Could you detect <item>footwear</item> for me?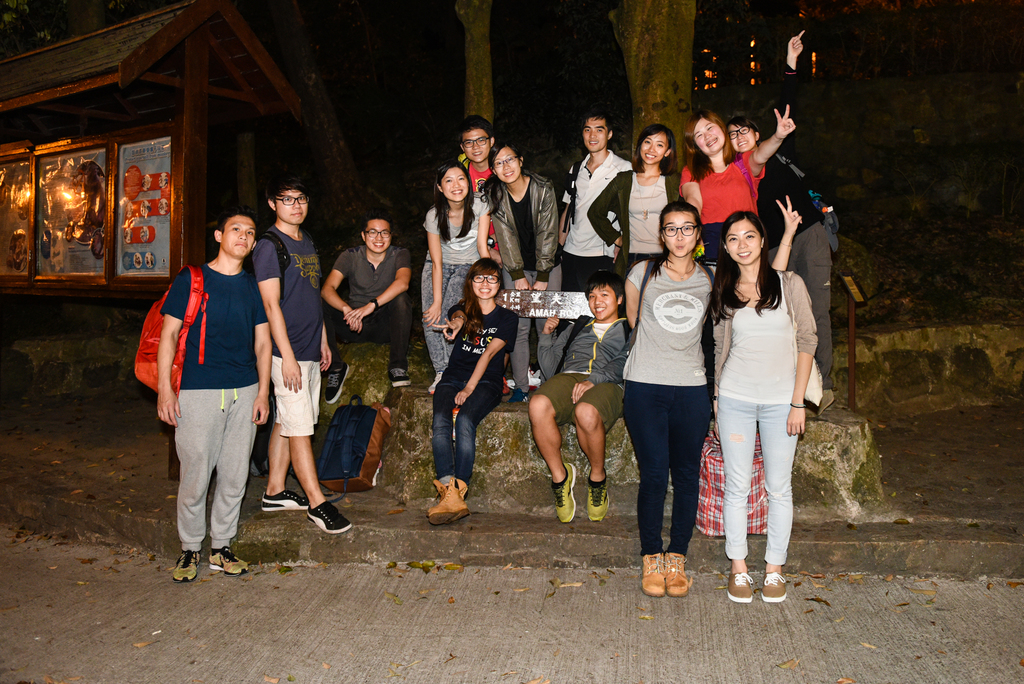
Detection result: x1=388, y1=365, x2=410, y2=386.
